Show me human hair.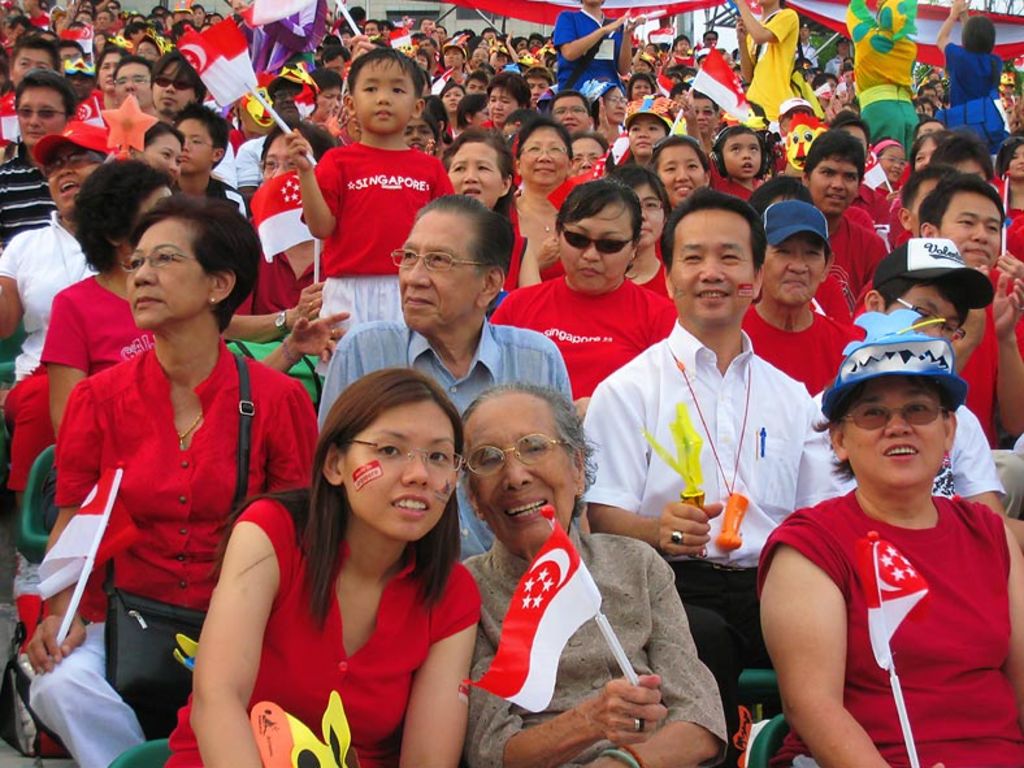
human hair is here: select_region(147, 43, 208, 105).
